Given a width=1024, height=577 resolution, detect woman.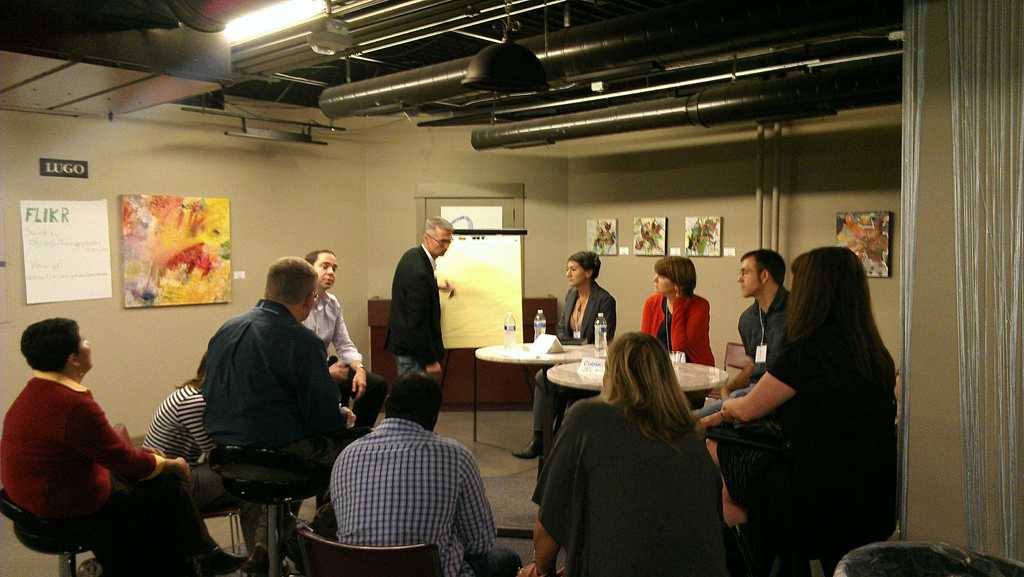
(left=545, top=315, right=740, bottom=576).
